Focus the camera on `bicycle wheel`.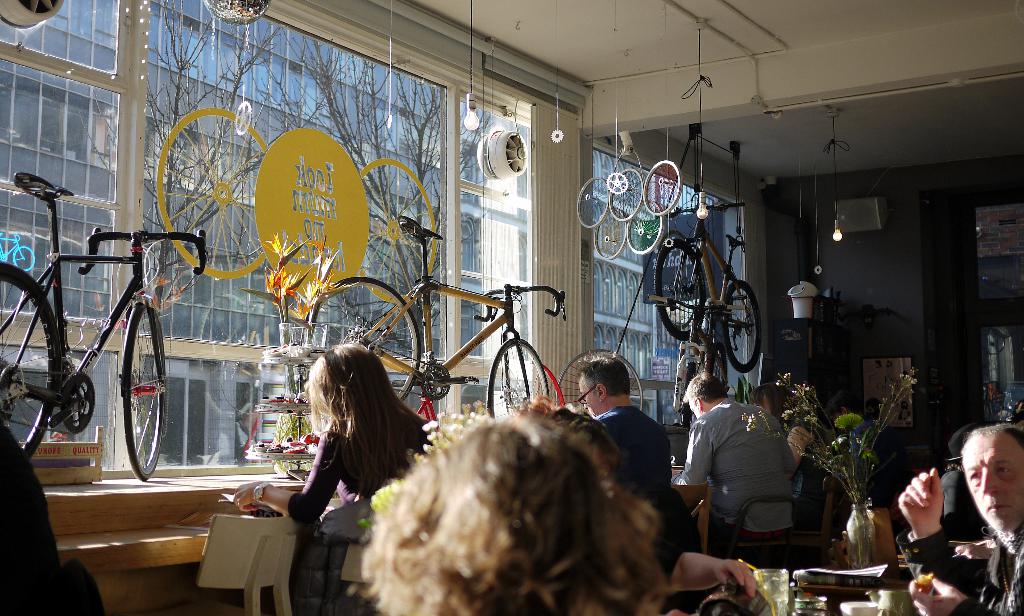
Focus region: (651, 238, 705, 345).
